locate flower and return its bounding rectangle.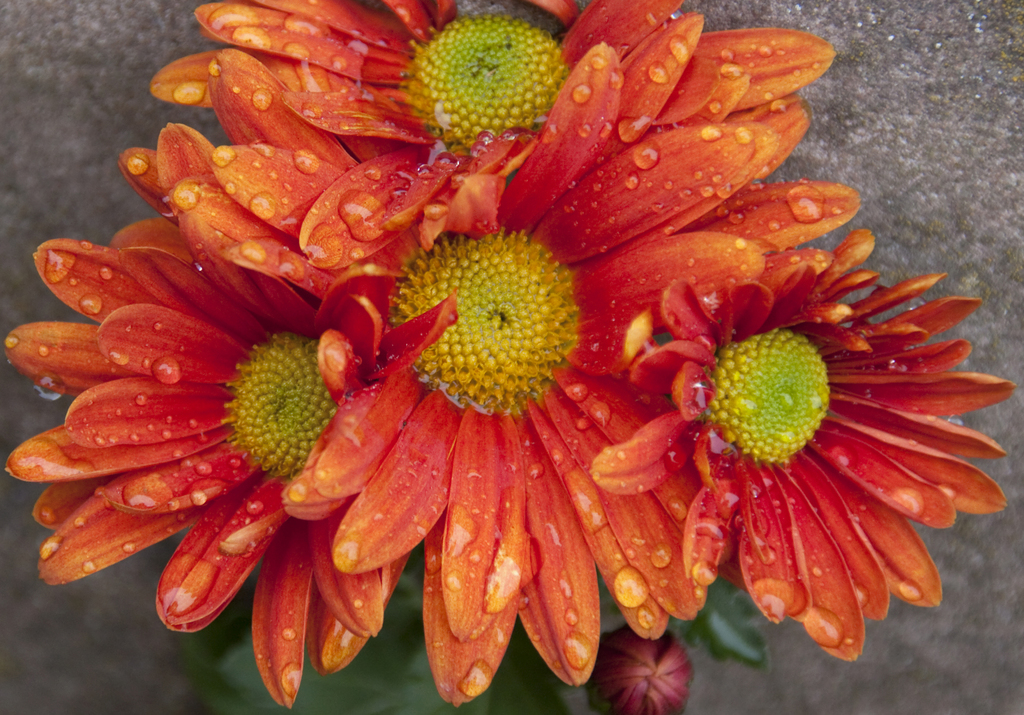
[593,231,1014,662].
